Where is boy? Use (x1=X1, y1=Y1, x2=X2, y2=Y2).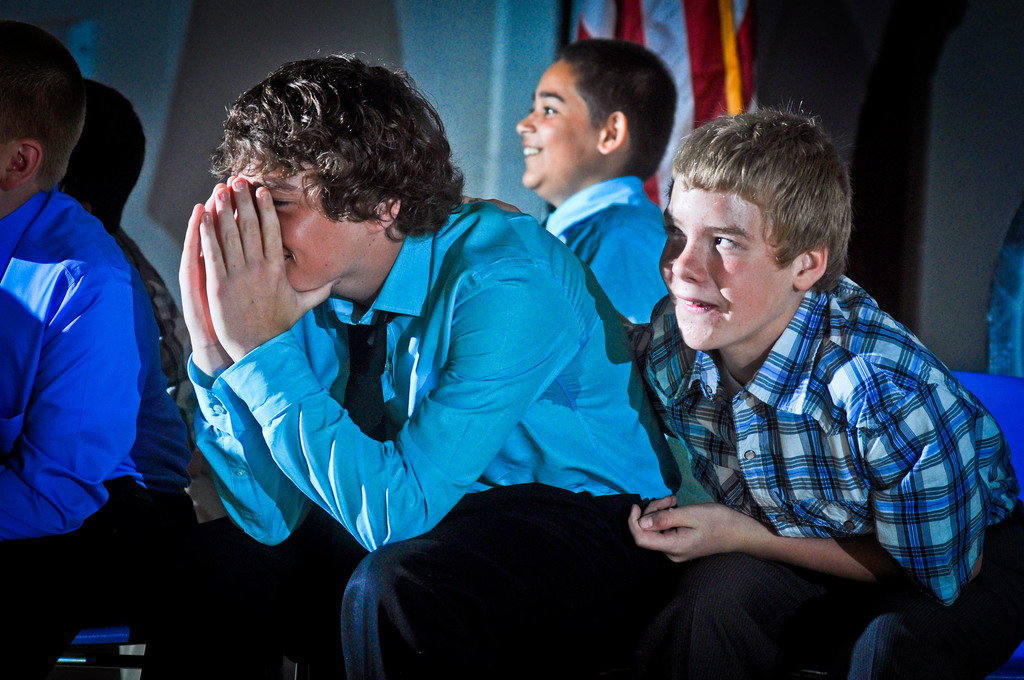
(x1=65, y1=75, x2=181, y2=384).
